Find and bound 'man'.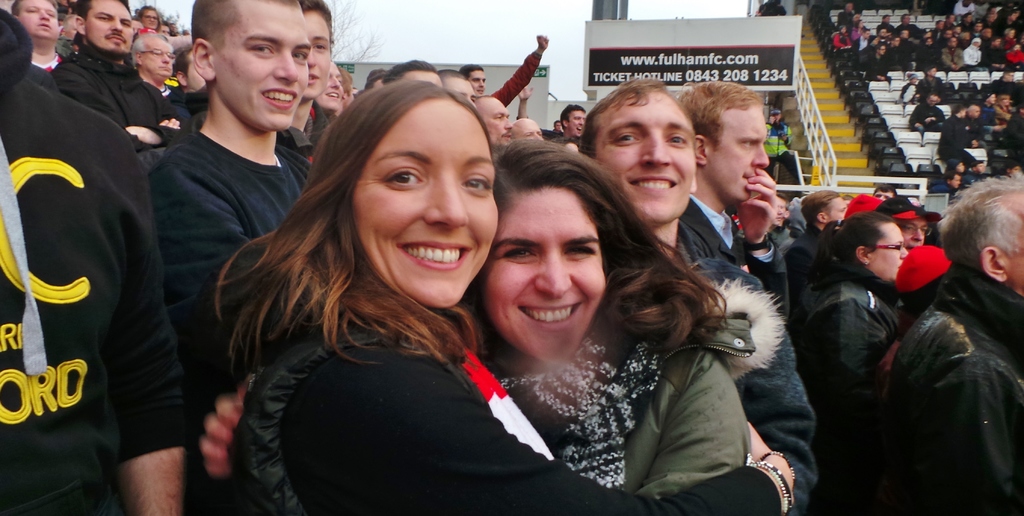
Bound: 950 0 982 29.
